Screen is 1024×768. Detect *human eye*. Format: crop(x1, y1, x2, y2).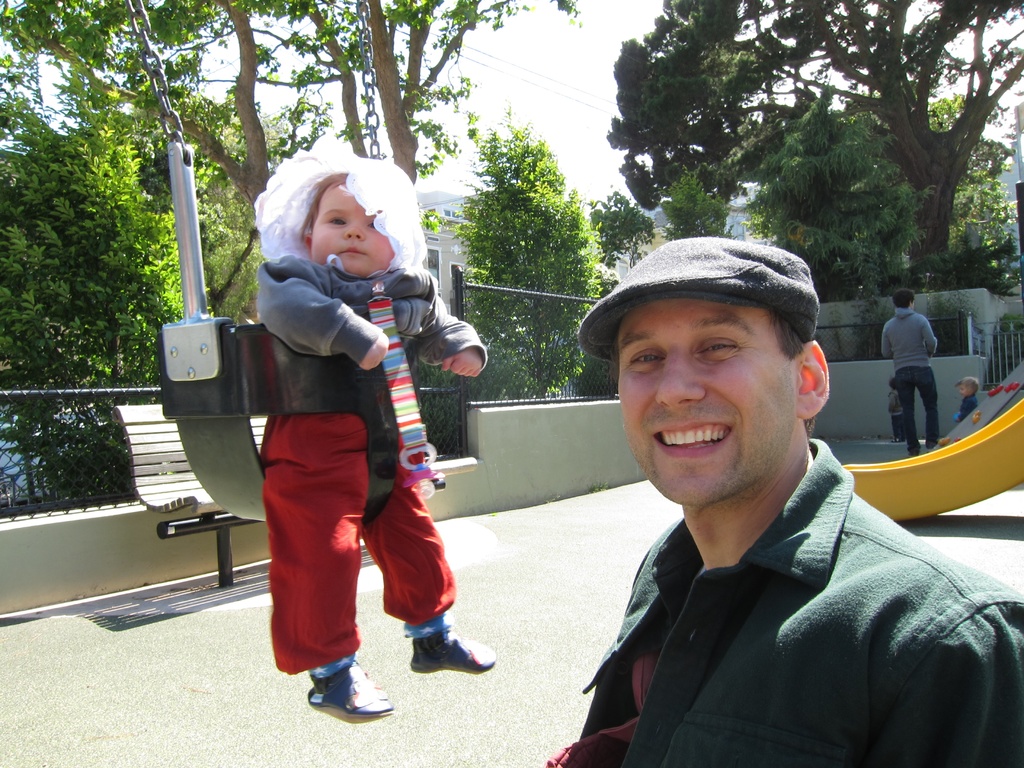
crop(690, 336, 738, 358).
